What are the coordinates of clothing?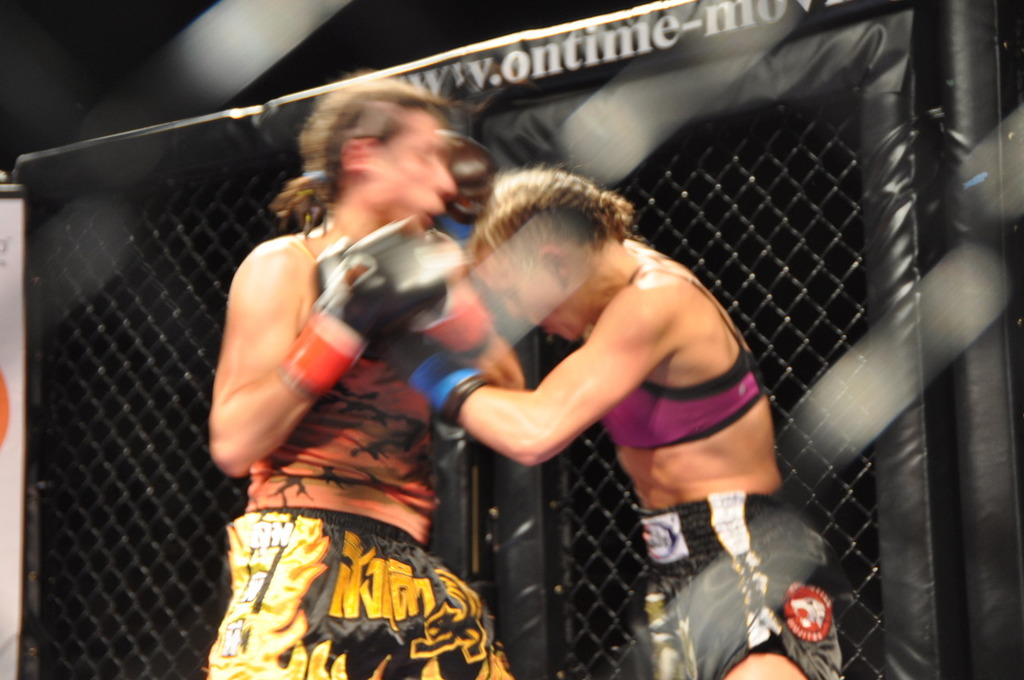
select_region(191, 150, 477, 667).
